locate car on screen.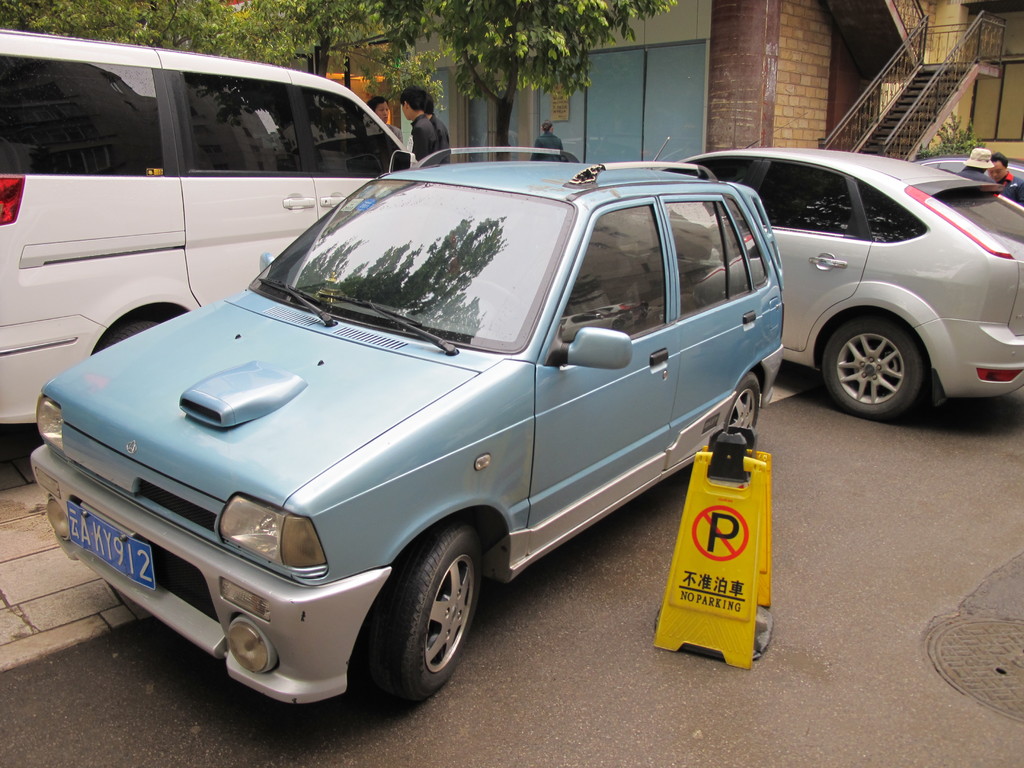
On screen at bbox=[673, 147, 1023, 426].
